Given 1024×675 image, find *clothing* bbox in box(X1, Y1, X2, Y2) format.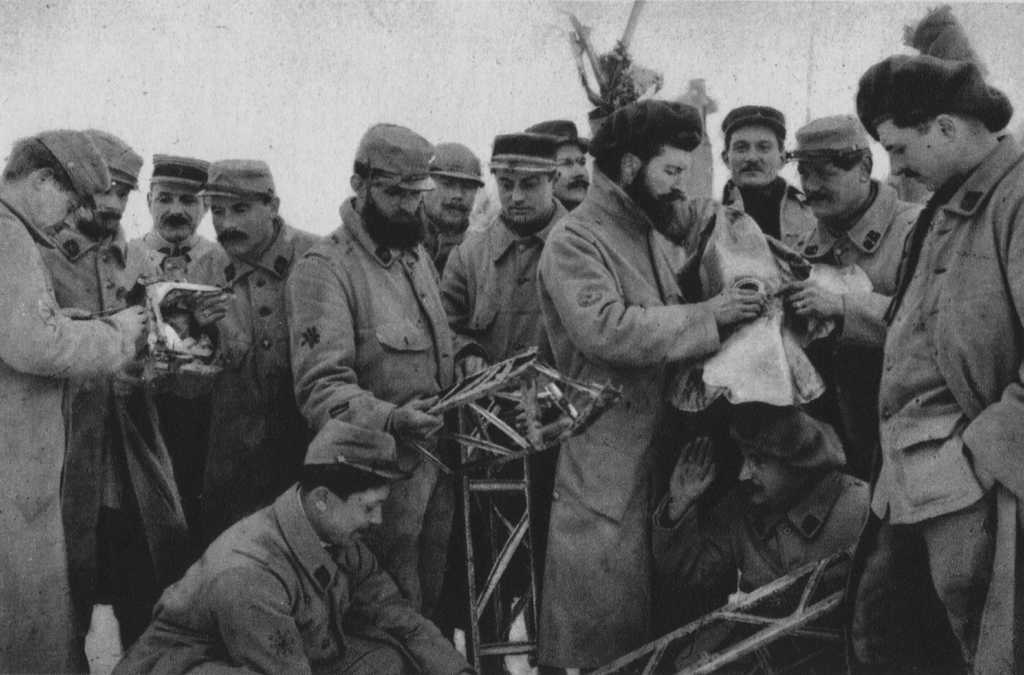
box(111, 468, 476, 674).
